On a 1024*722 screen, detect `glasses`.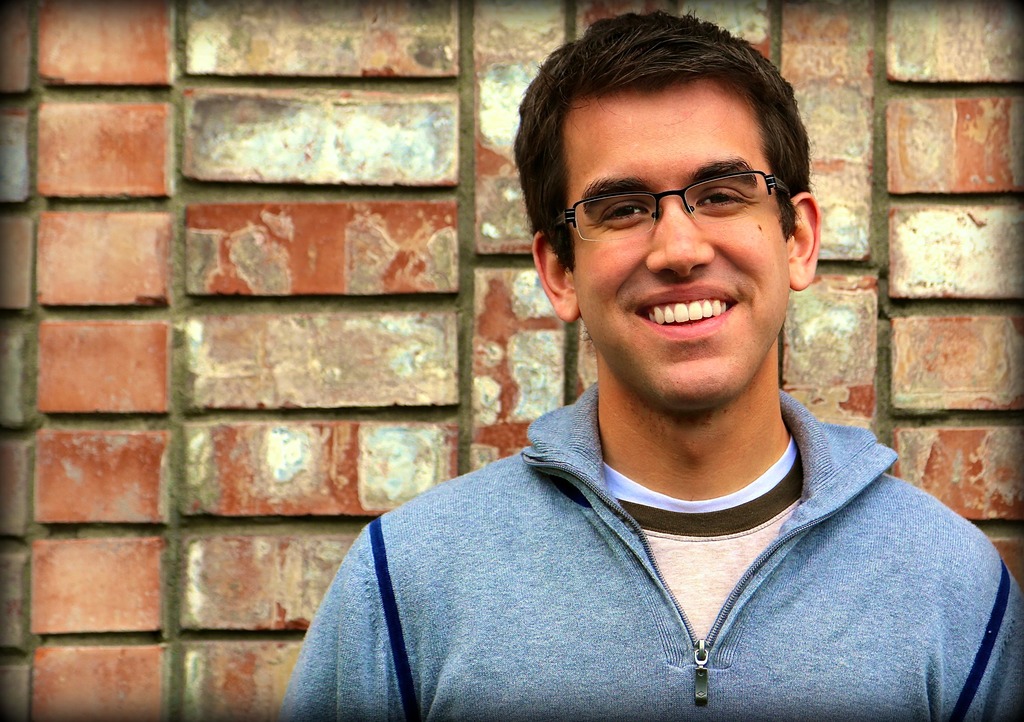
BBox(556, 159, 804, 248).
